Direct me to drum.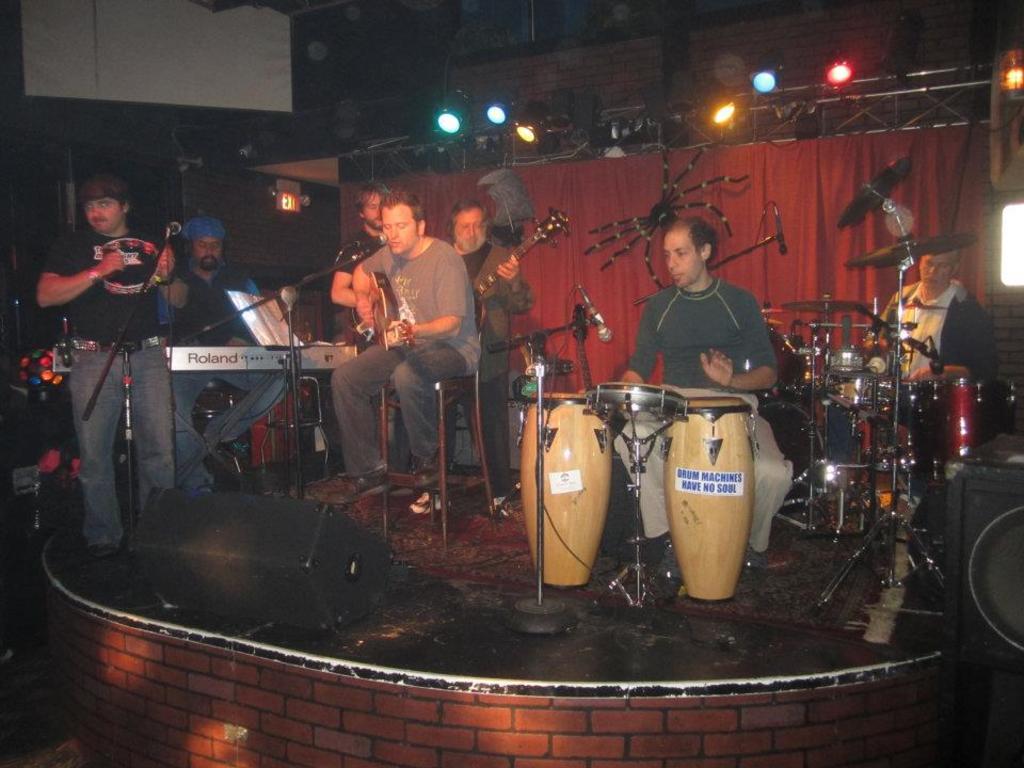
Direction: BBox(832, 379, 900, 413).
